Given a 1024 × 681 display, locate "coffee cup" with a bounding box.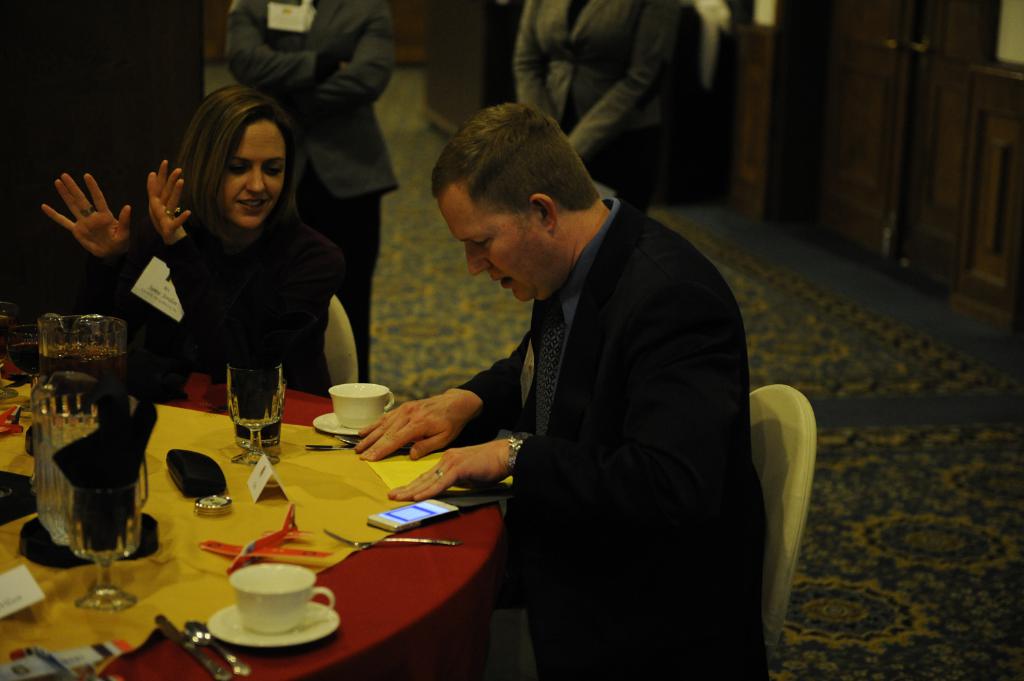
Located: [left=325, top=379, right=395, bottom=428].
